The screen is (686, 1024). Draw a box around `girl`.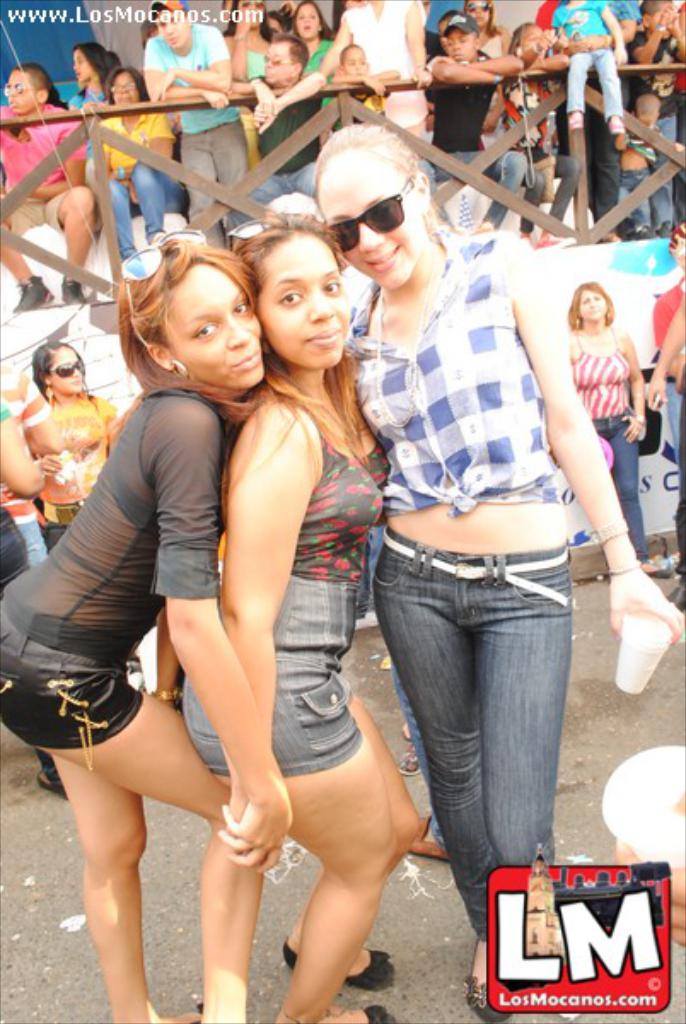
detection(68, 38, 113, 113).
